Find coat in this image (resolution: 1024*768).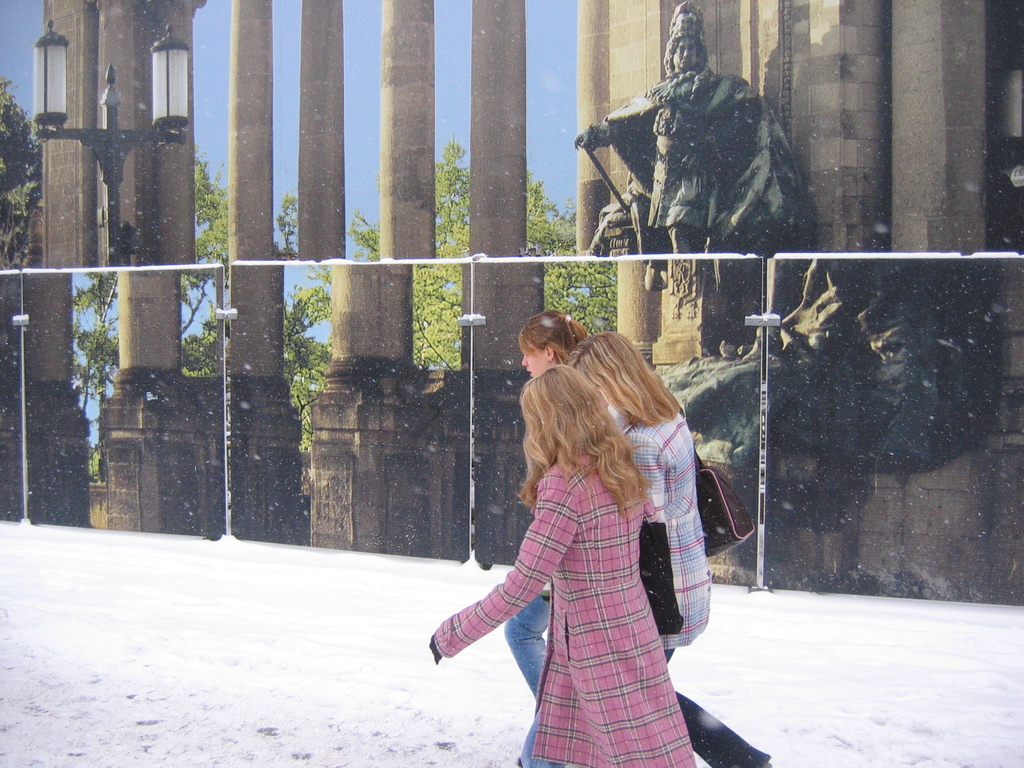
bbox(598, 409, 724, 659).
